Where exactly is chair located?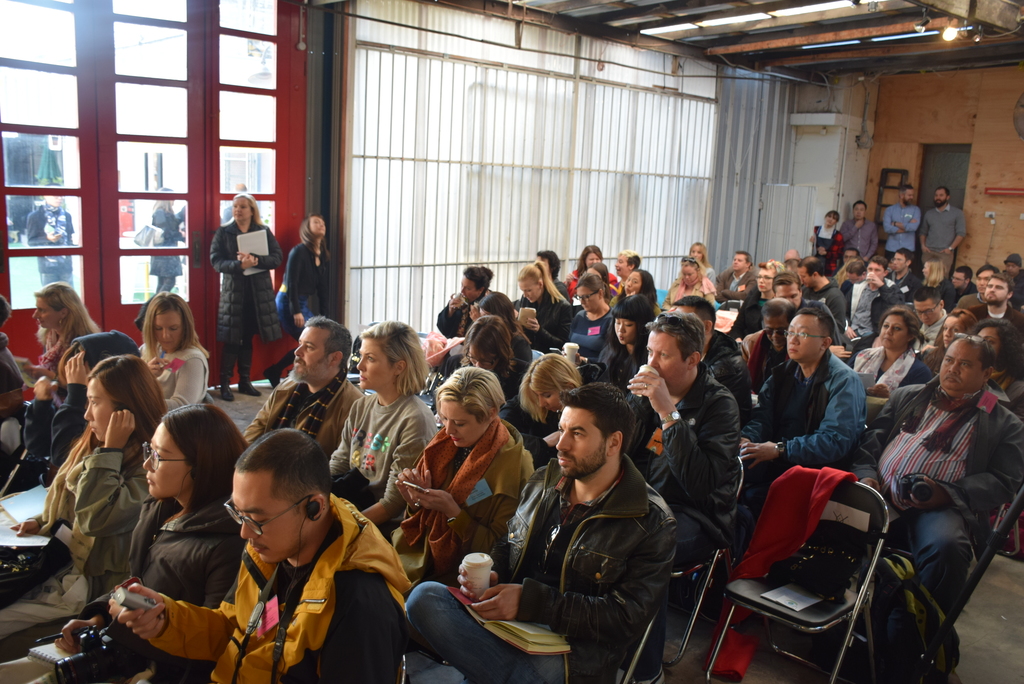
Its bounding box is bbox=[662, 448, 748, 659].
